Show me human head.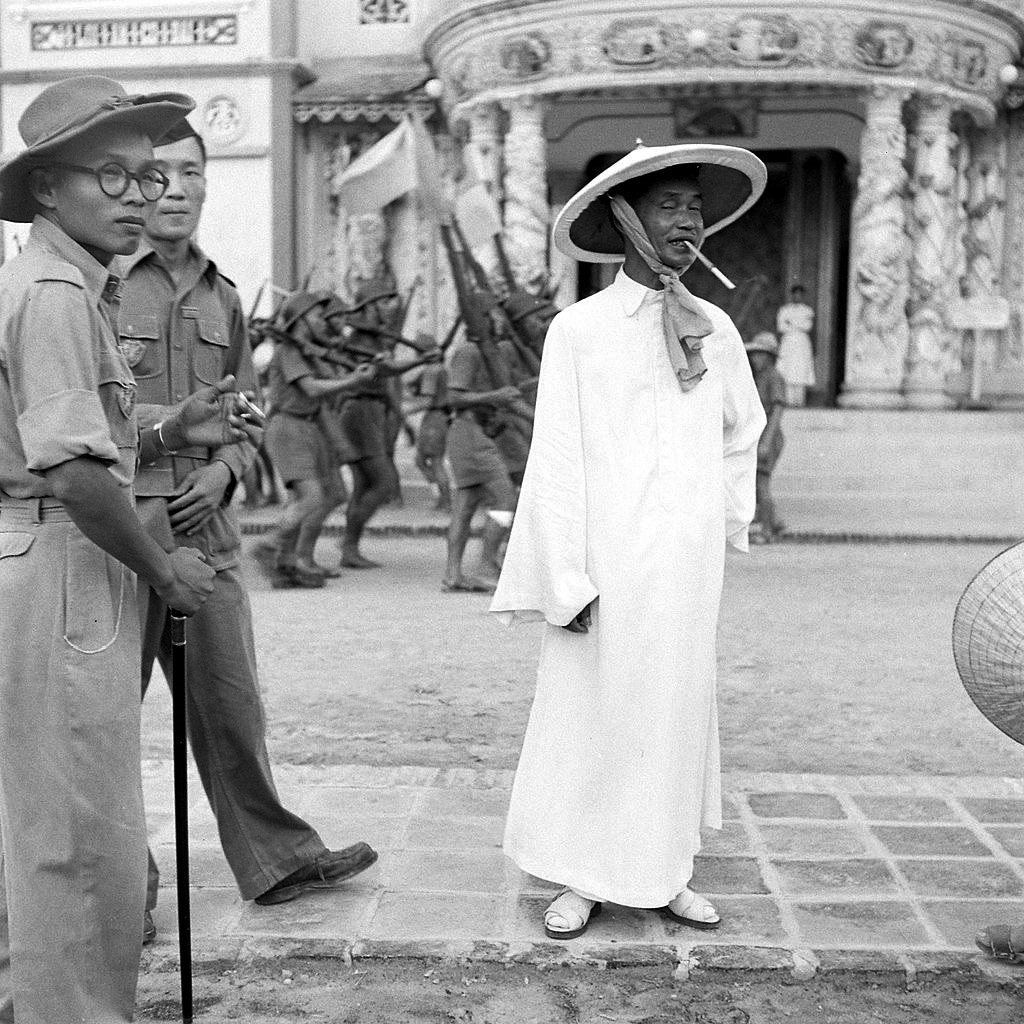
human head is here: [left=497, top=281, right=541, bottom=338].
